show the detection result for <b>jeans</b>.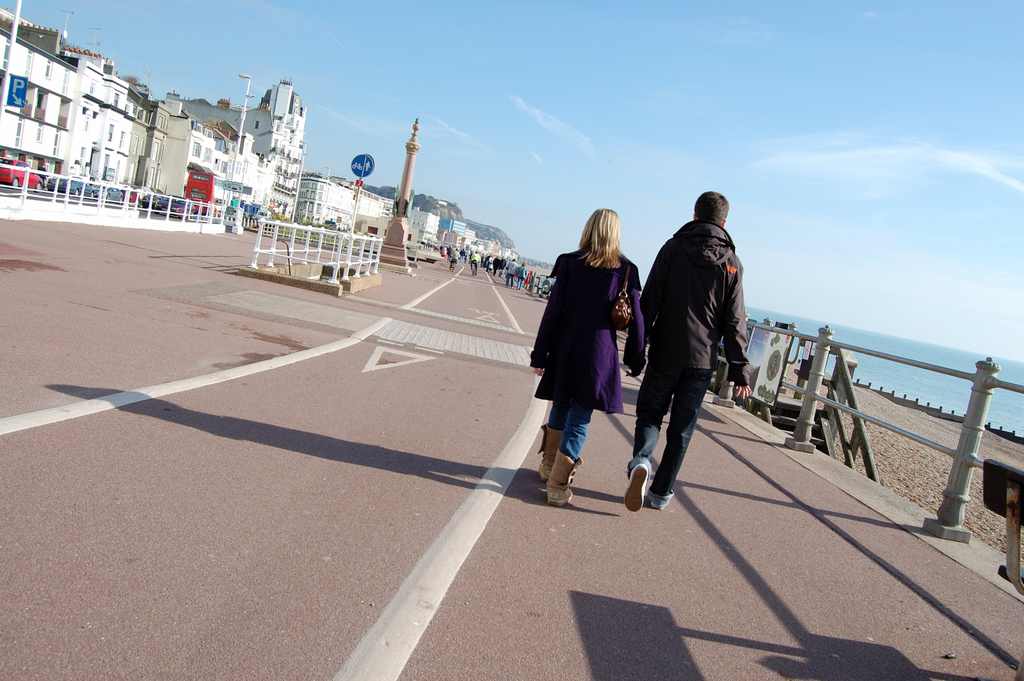
crop(550, 405, 593, 464).
